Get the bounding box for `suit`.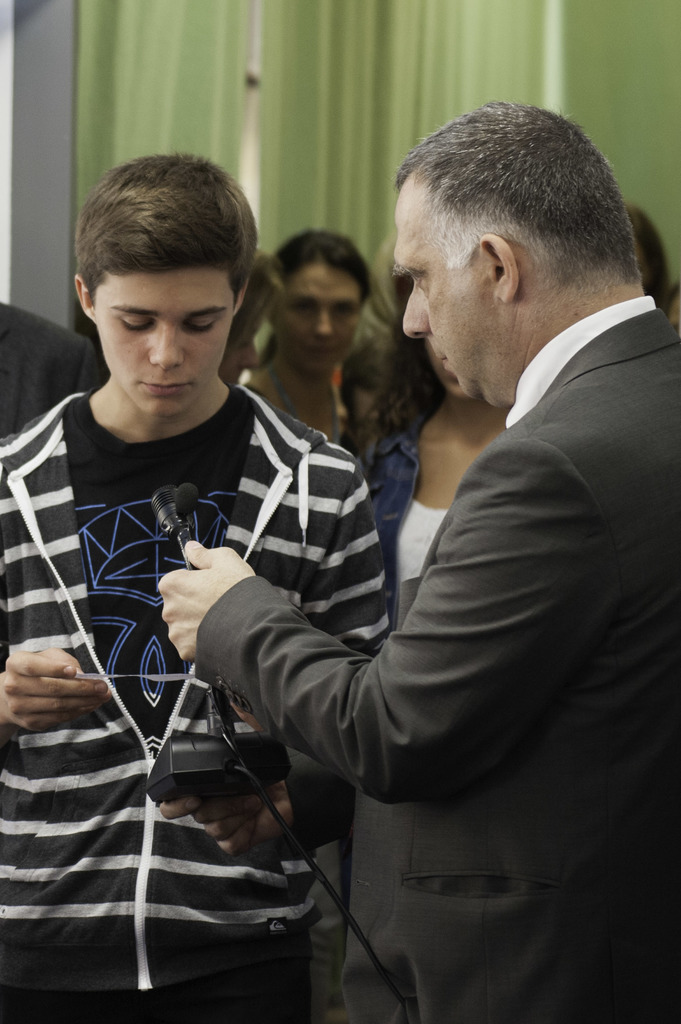
select_region(198, 297, 680, 1023).
